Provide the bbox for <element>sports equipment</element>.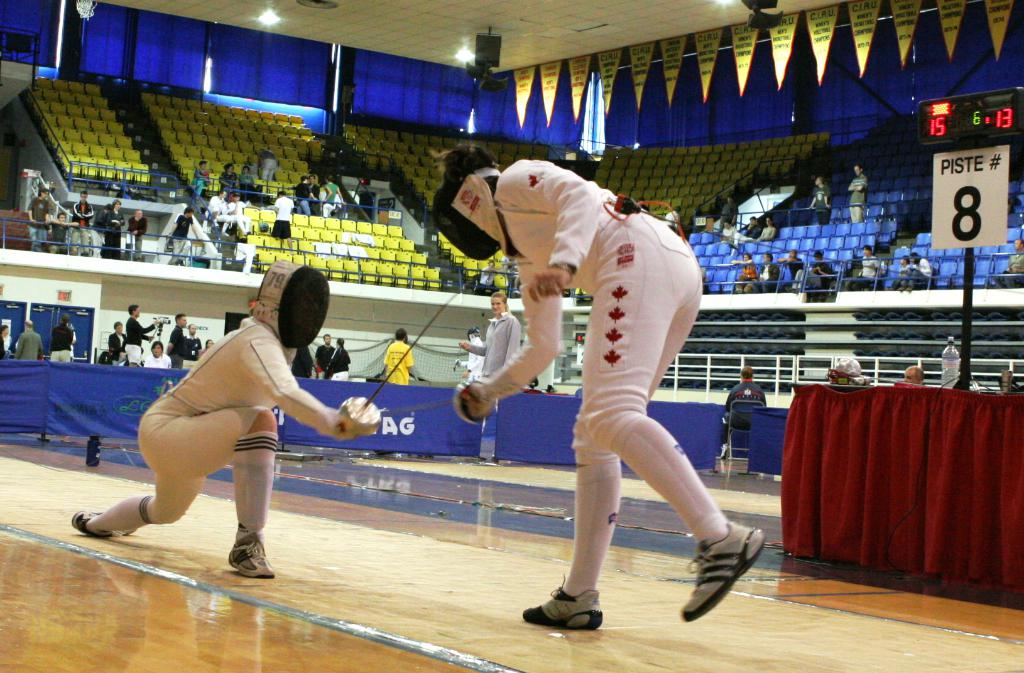
328,263,493,436.
